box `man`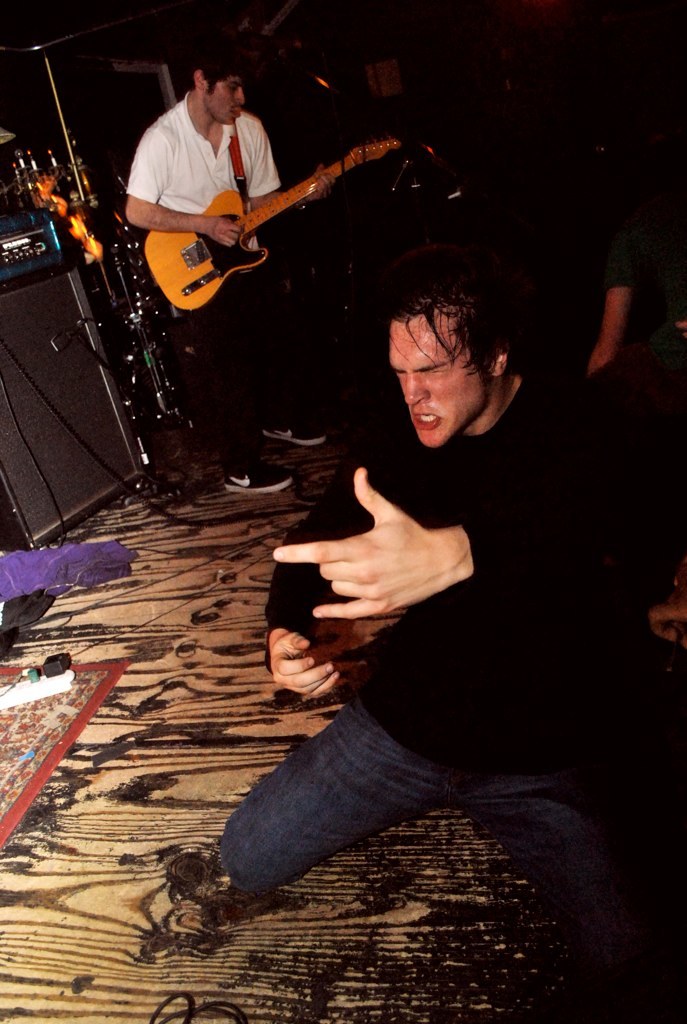
bbox=[177, 202, 599, 936]
